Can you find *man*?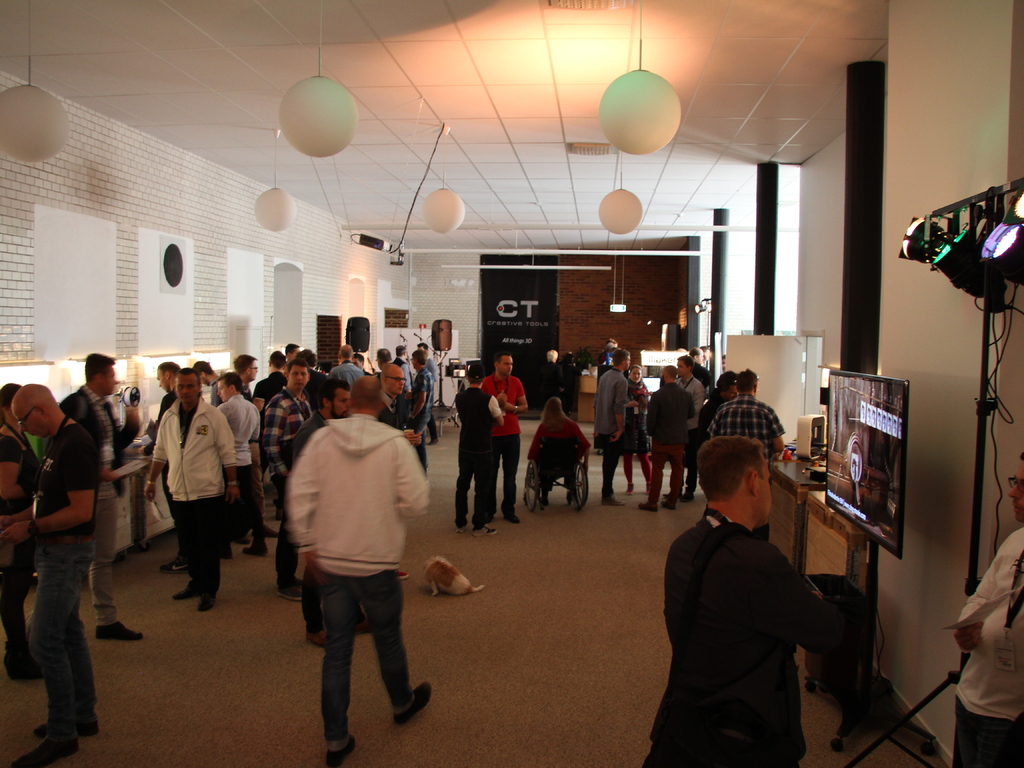
Yes, bounding box: [x1=63, y1=348, x2=145, y2=646].
